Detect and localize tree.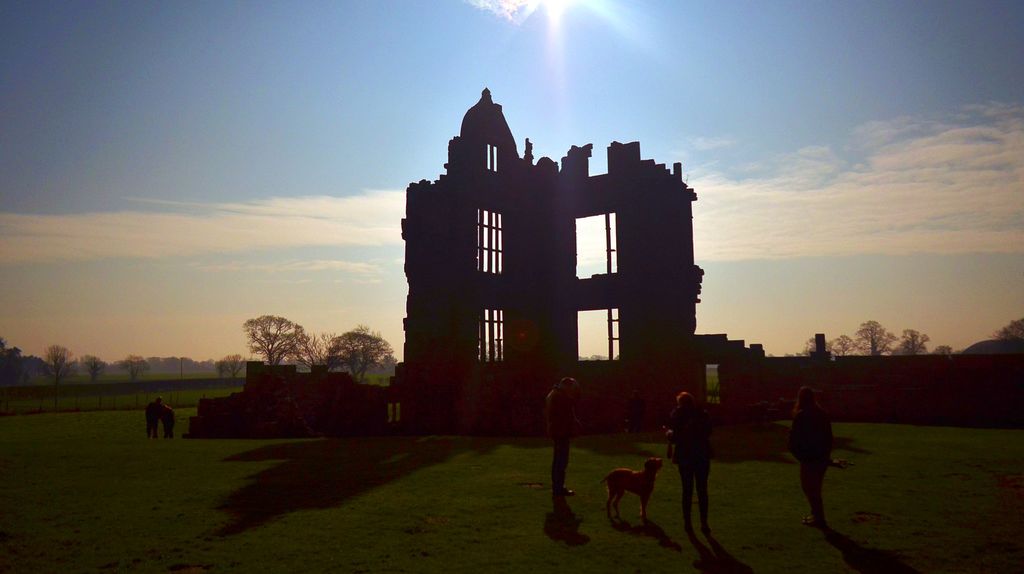
Localized at (828, 330, 855, 355).
